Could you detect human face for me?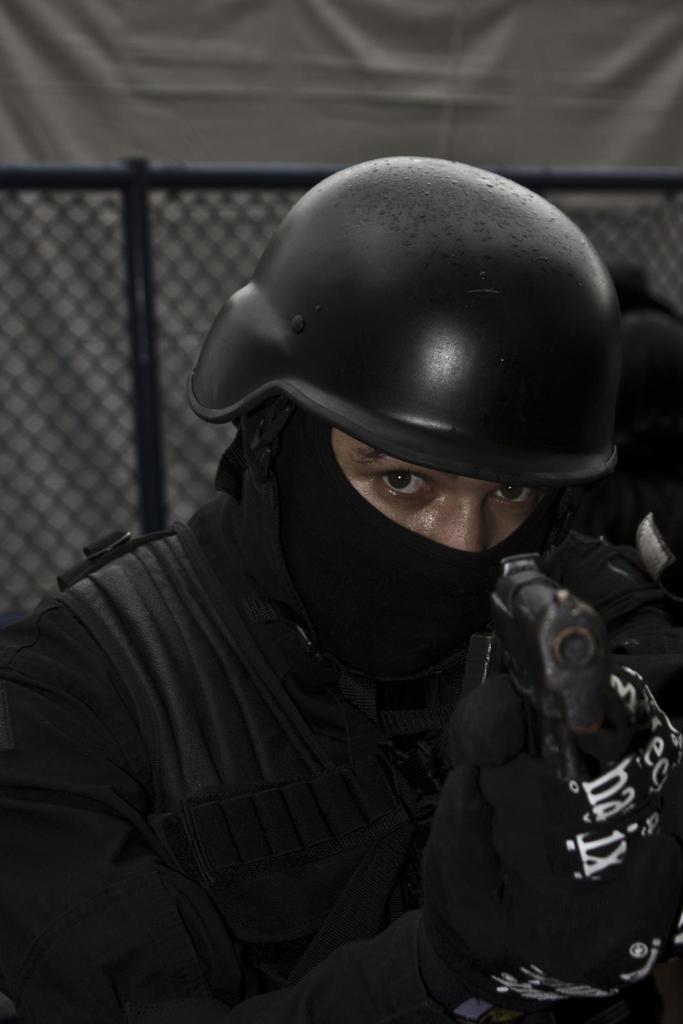
Detection result: BBox(336, 428, 547, 547).
